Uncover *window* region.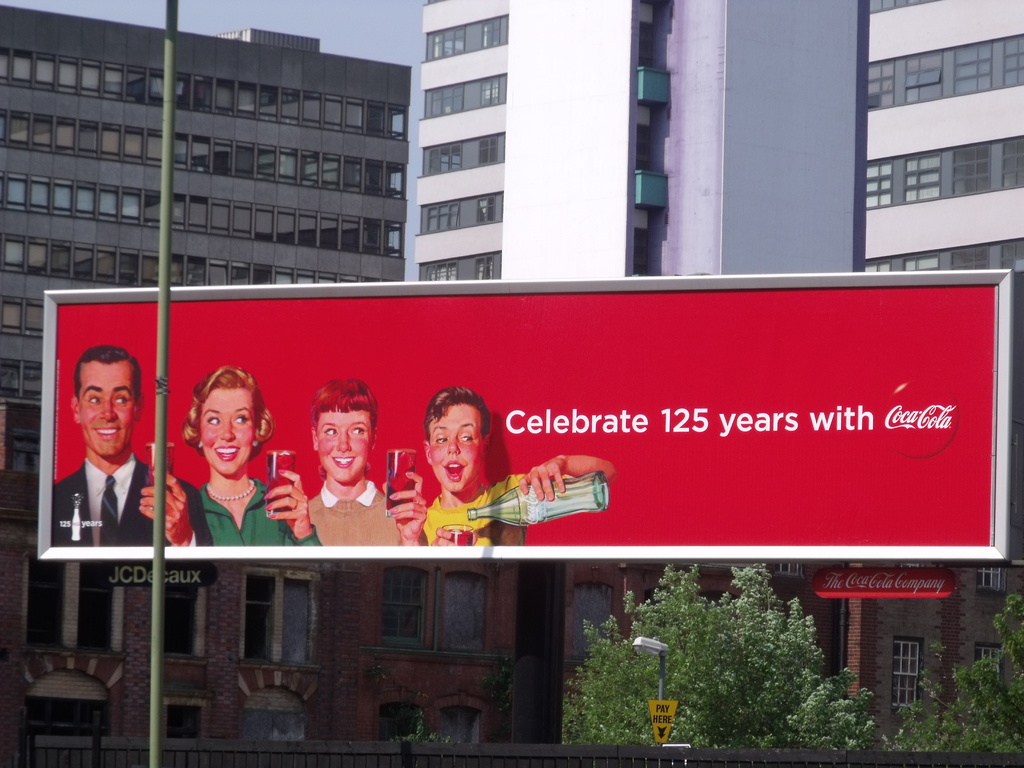
Uncovered: bbox=[376, 563, 426, 648].
